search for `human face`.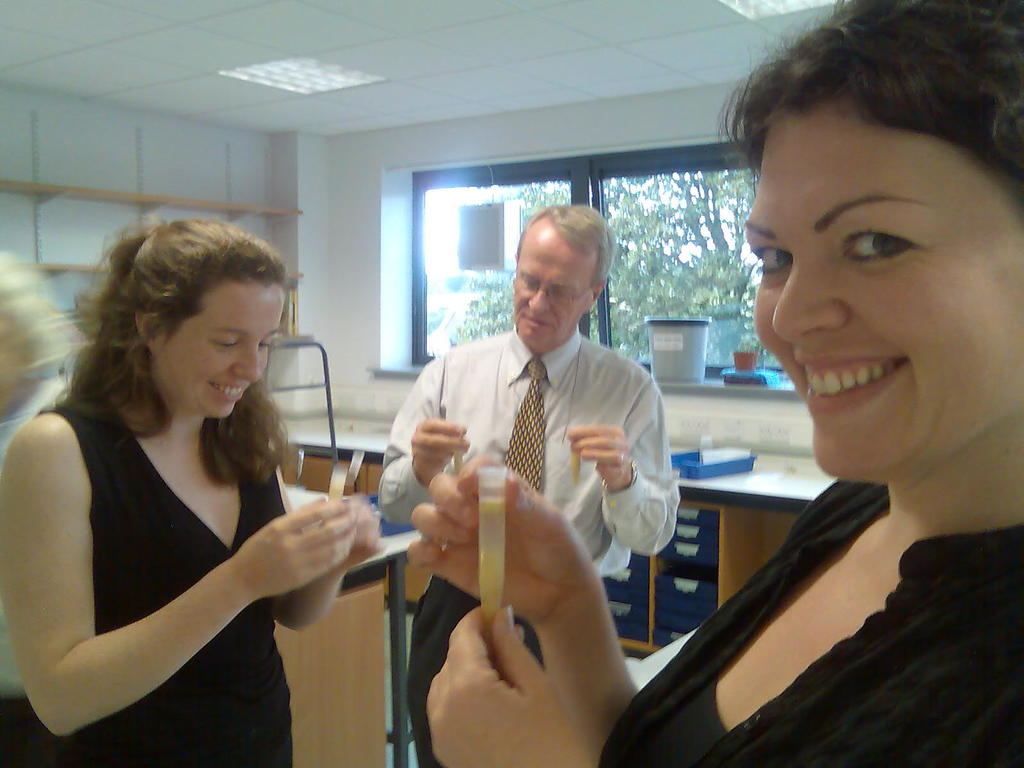
Found at 510,233,596,351.
